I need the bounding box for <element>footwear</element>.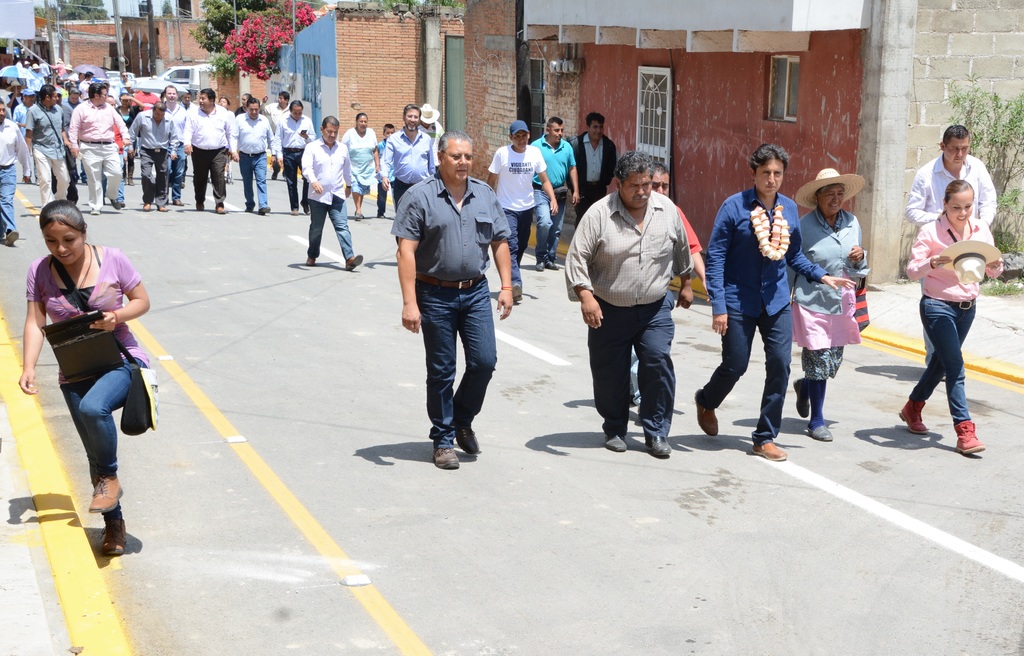
Here it is: 694 406 721 438.
